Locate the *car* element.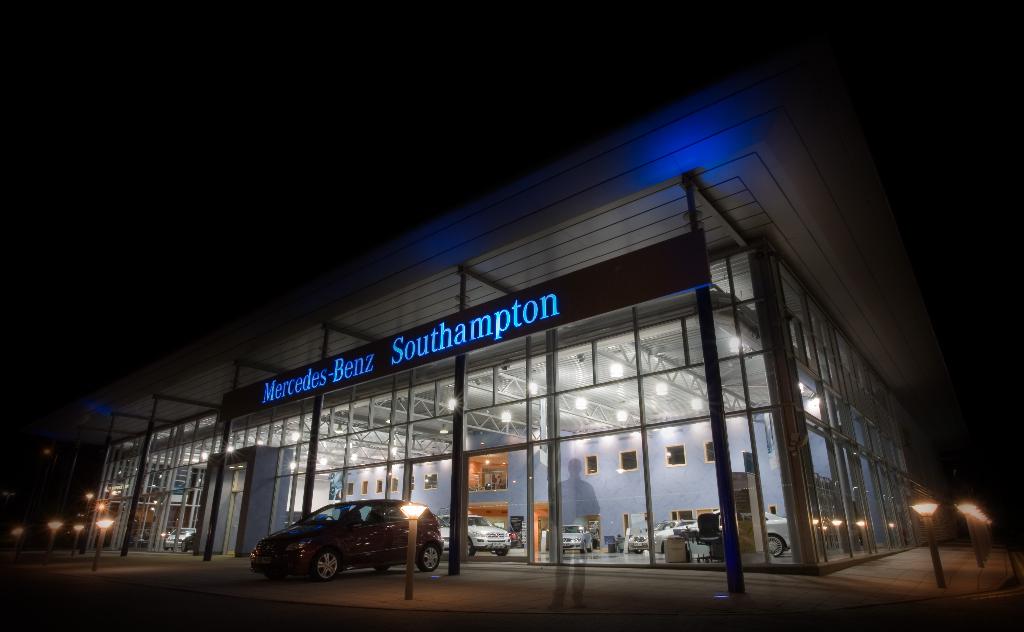
Element bbox: BBox(561, 519, 590, 549).
